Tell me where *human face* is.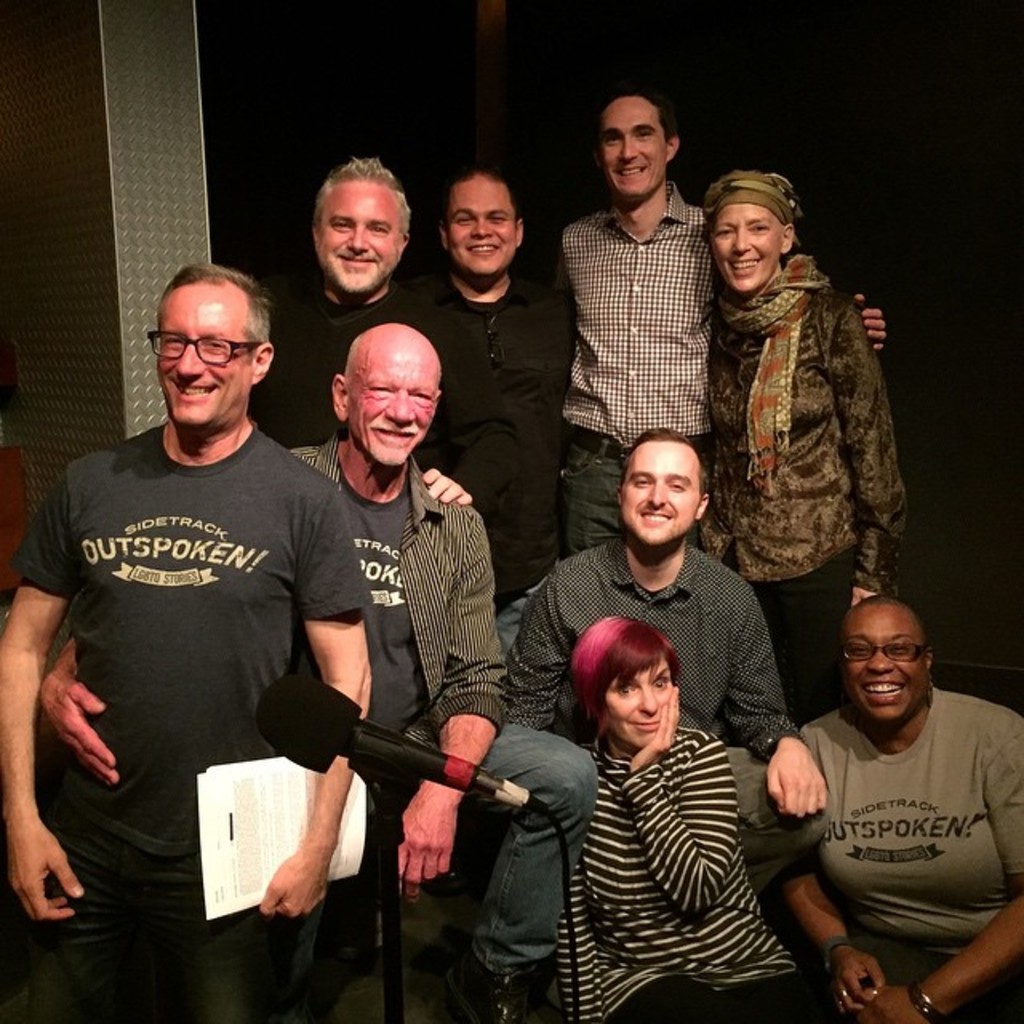
*human face* is at (left=352, top=341, right=440, bottom=458).
